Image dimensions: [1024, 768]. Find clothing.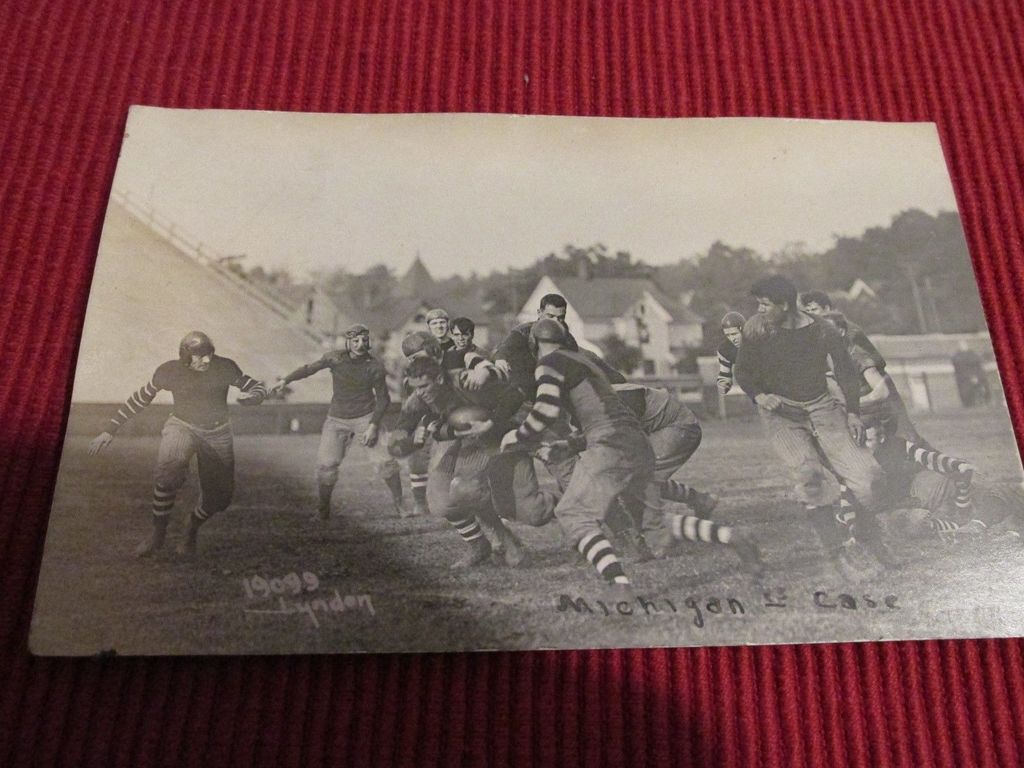
283 355 401 492.
